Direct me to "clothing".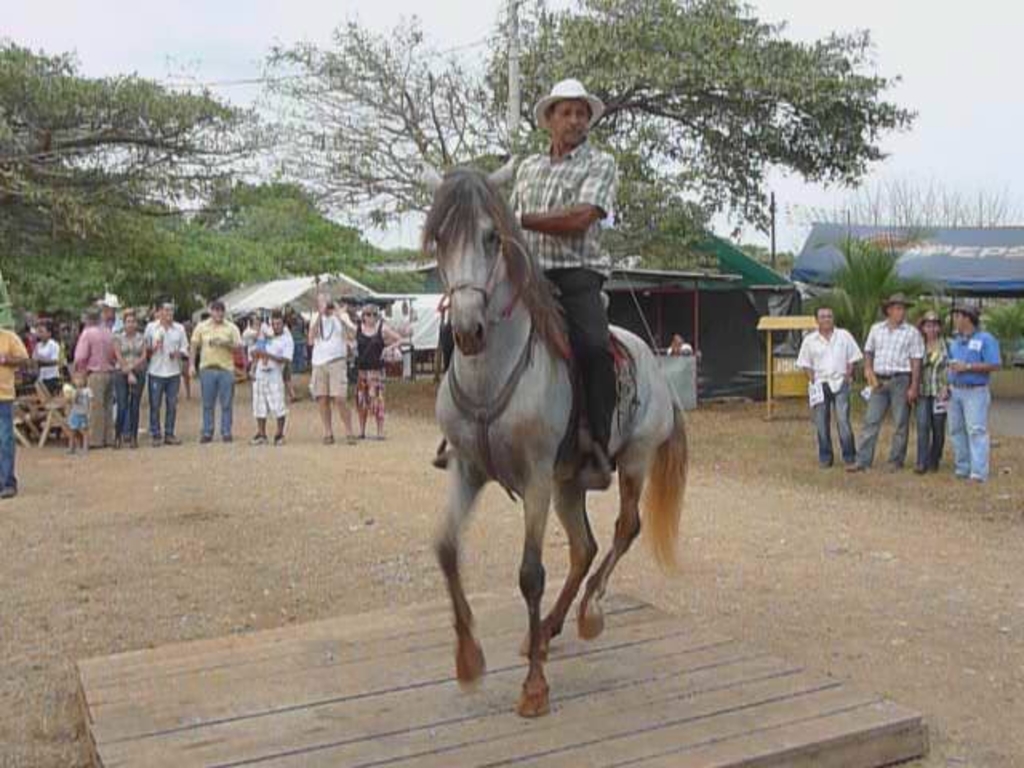
Direction: 107:325:154:445.
